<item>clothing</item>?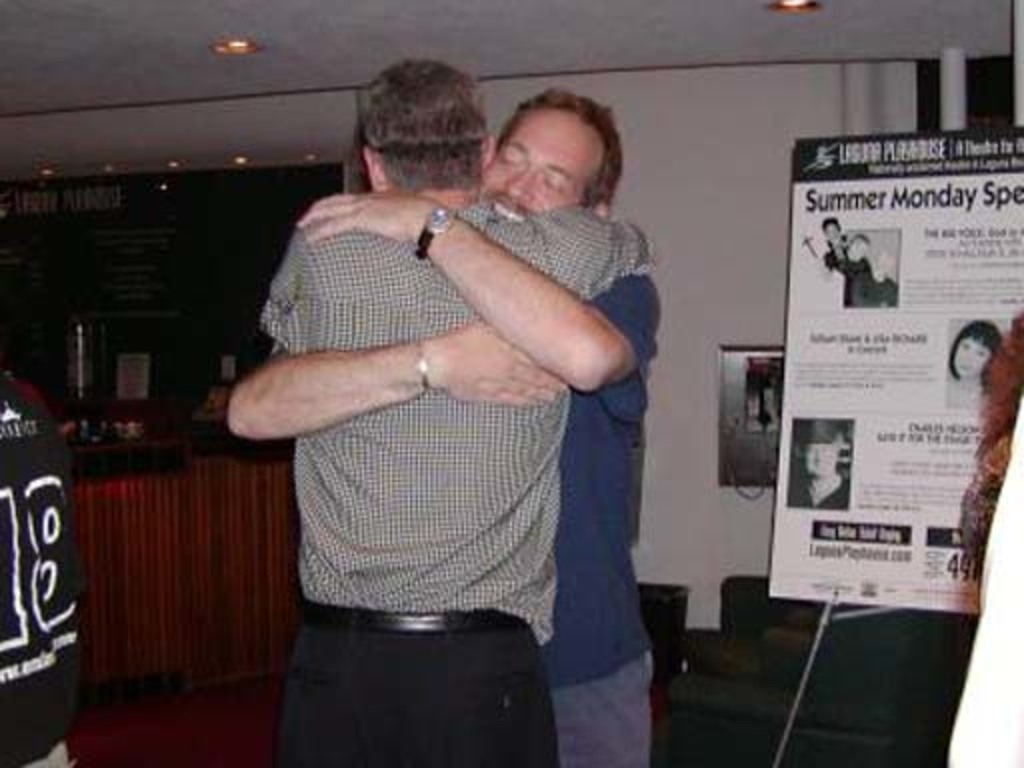
x1=538, y1=268, x2=662, y2=766
